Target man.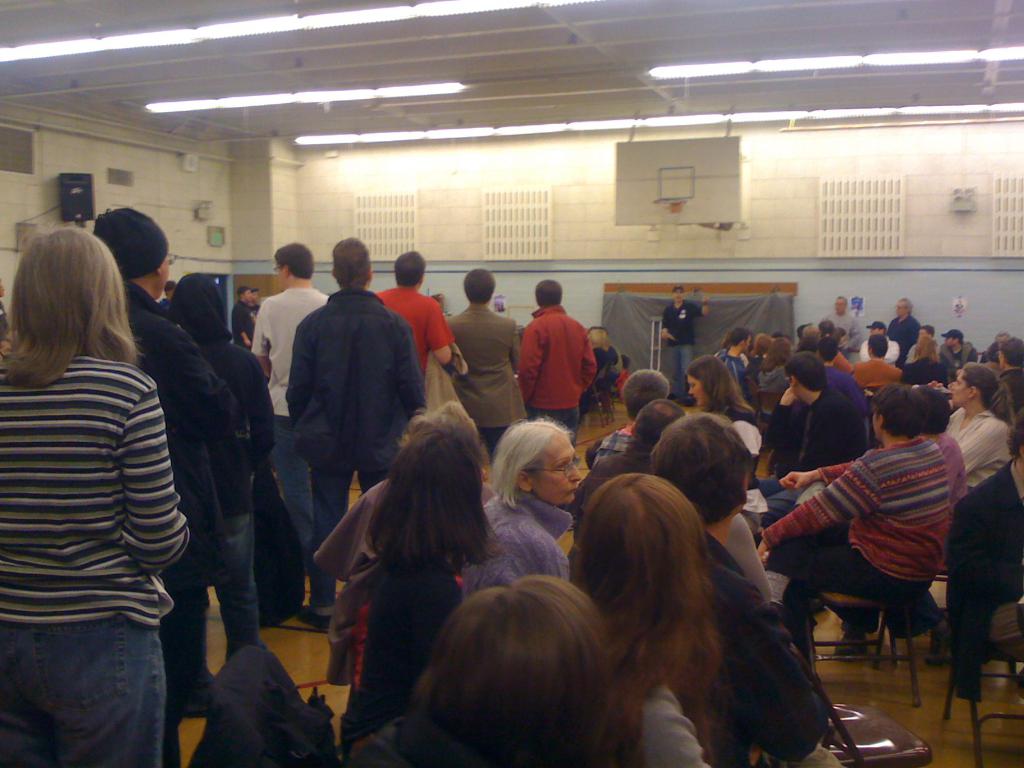
Target region: [449,268,531,466].
